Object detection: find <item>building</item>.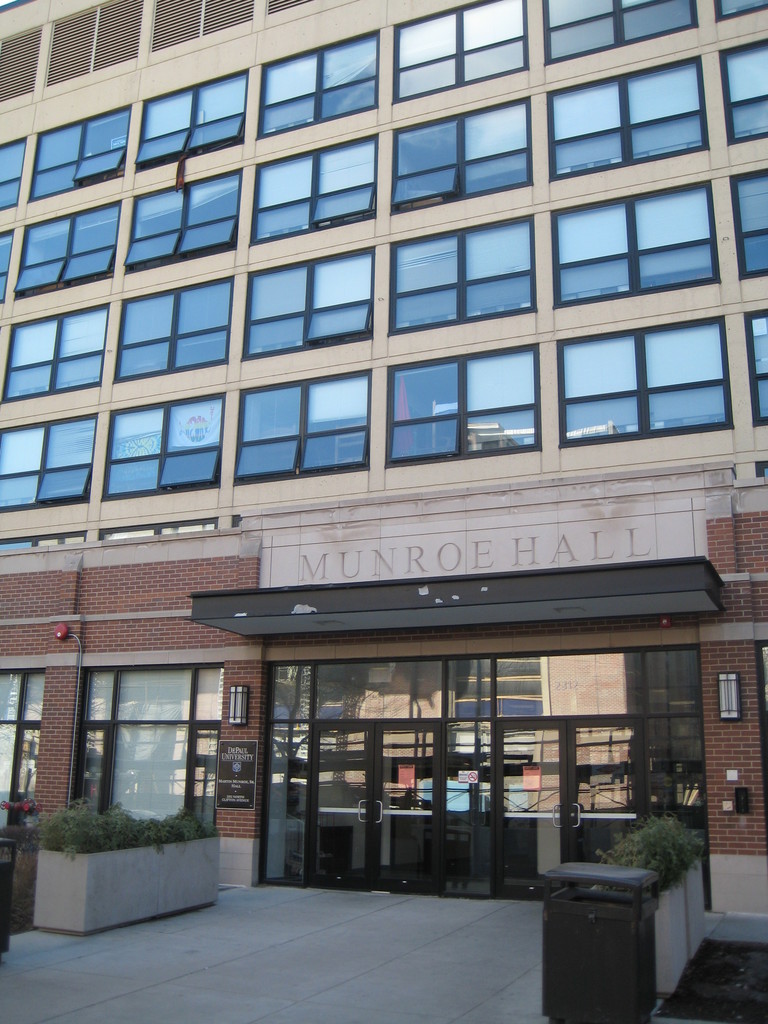
{"x1": 0, "y1": 0, "x2": 767, "y2": 1007}.
